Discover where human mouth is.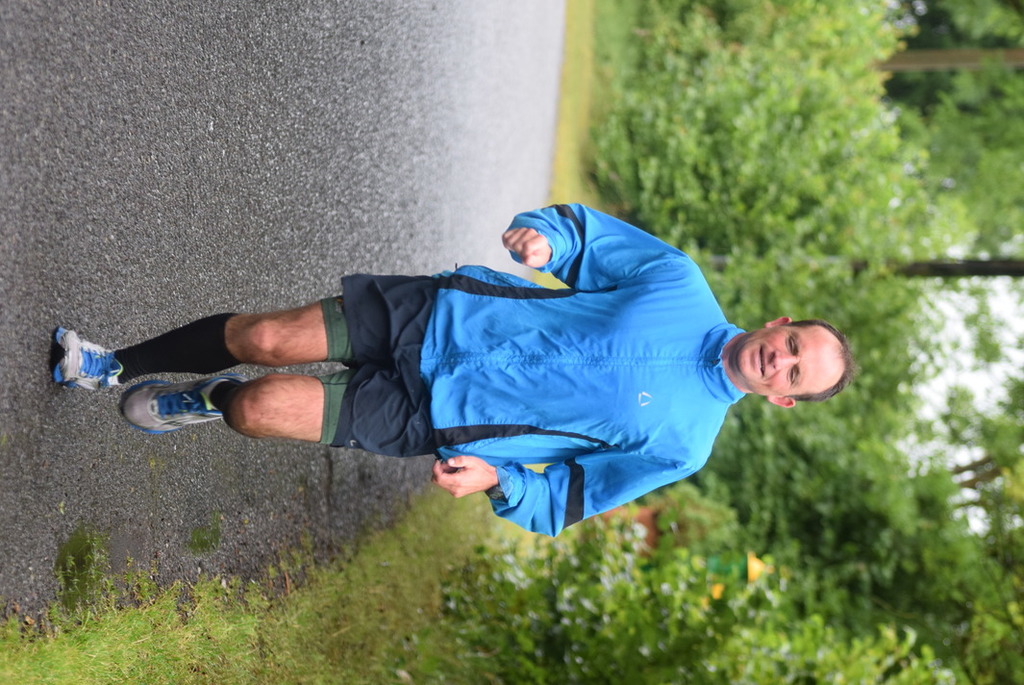
Discovered at [751, 338, 771, 379].
